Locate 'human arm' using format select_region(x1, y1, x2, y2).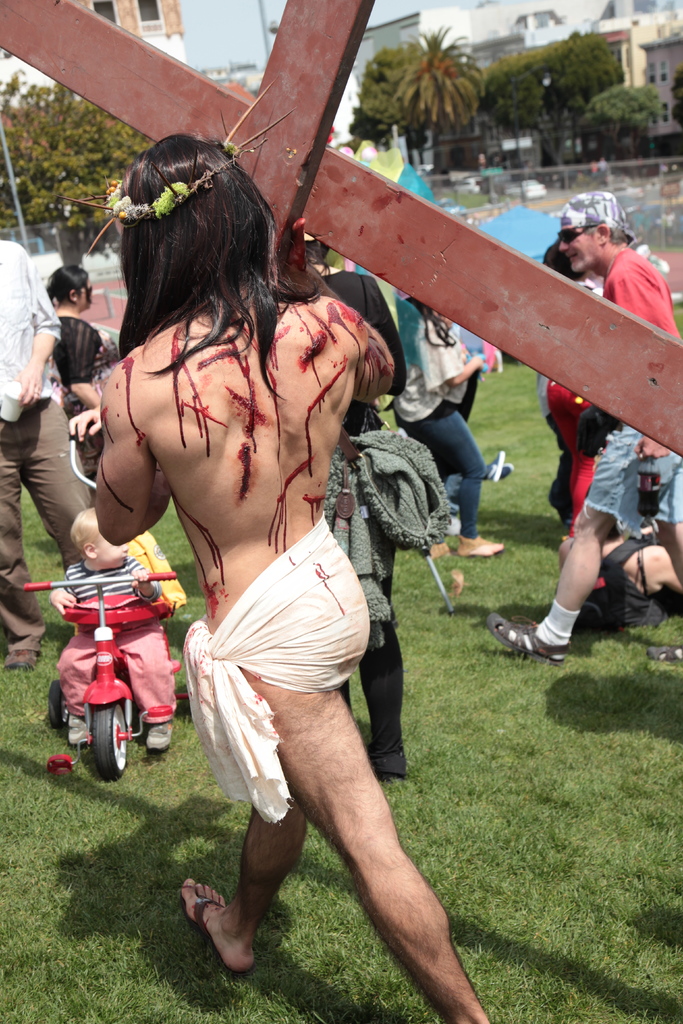
select_region(94, 417, 151, 547).
